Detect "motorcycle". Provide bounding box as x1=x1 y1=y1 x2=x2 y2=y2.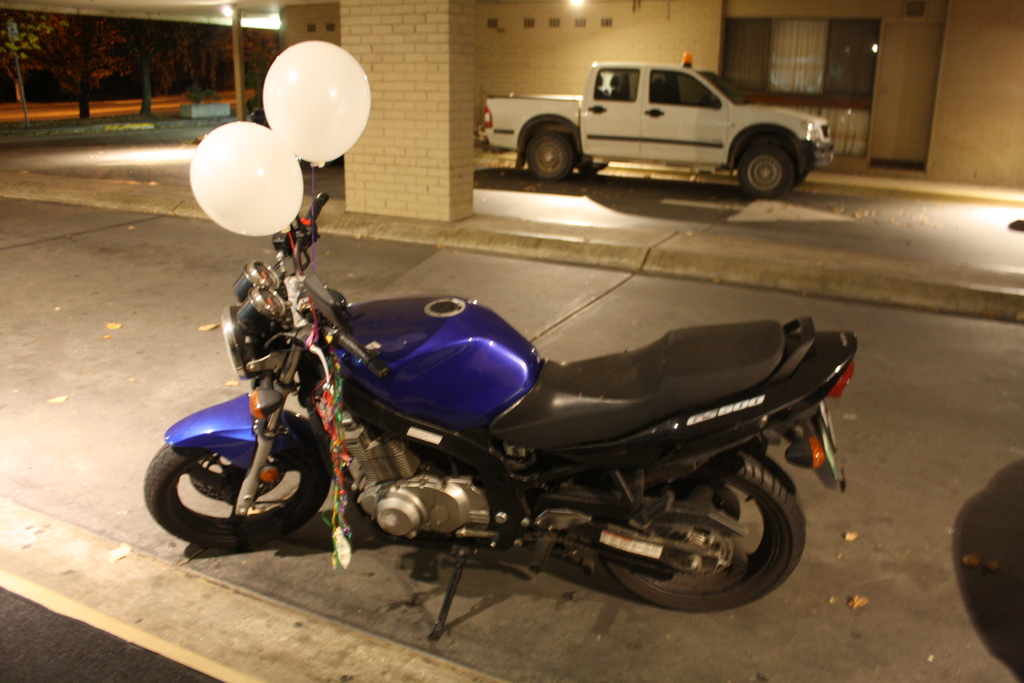
x1=140 y1=169 x2=868 y2=638.
